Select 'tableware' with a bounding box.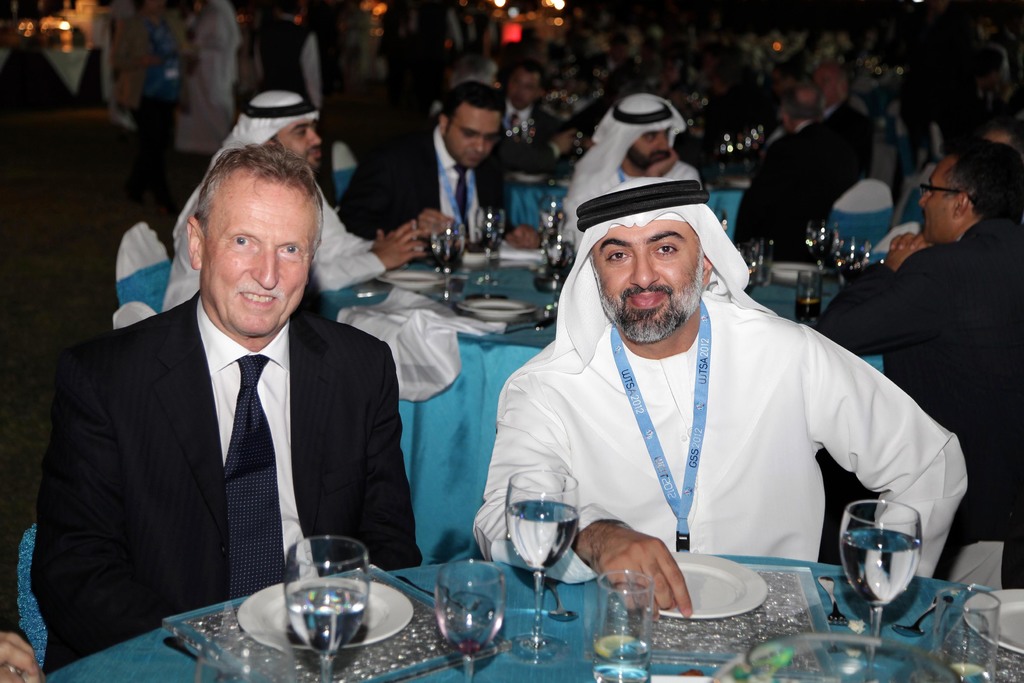
[left=753, top=238, right=774, bottom=289].
